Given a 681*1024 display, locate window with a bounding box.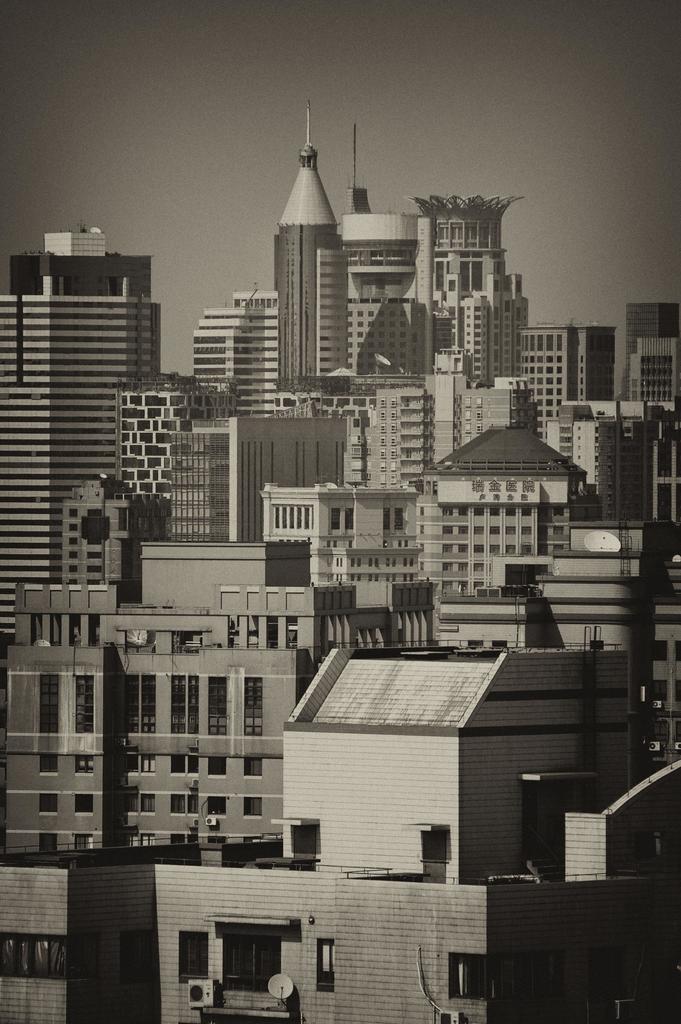
Located: box=[209, 675, 225, 734].
